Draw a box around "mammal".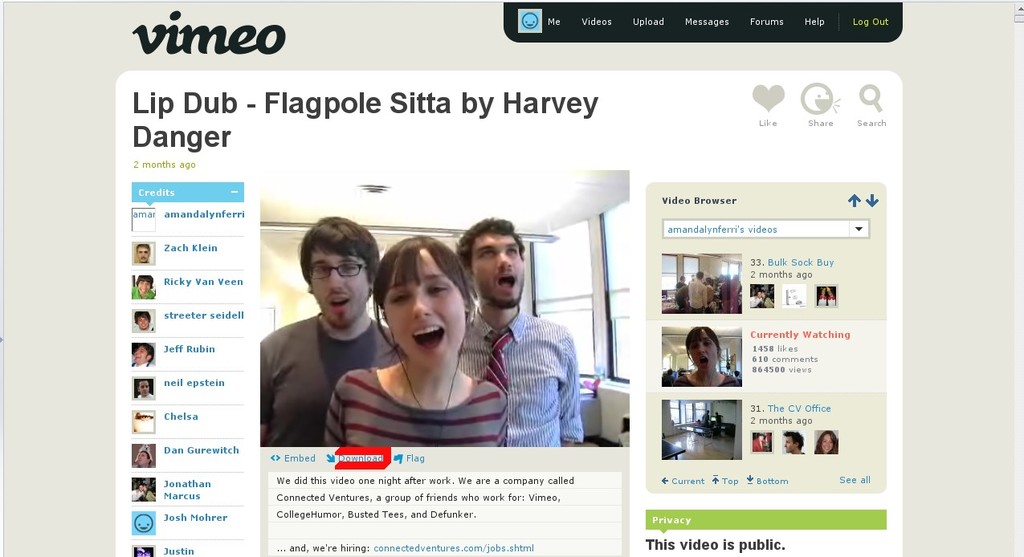
bbox=[332, 208, 509, 462].
